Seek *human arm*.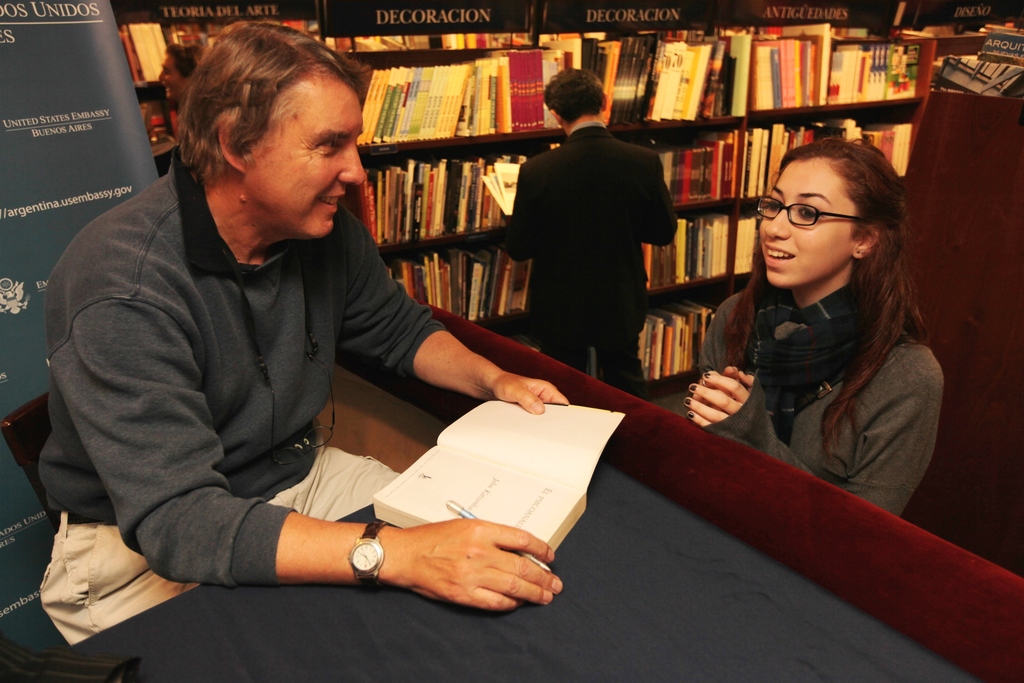
l=634, t=152, r=684, b=251.
